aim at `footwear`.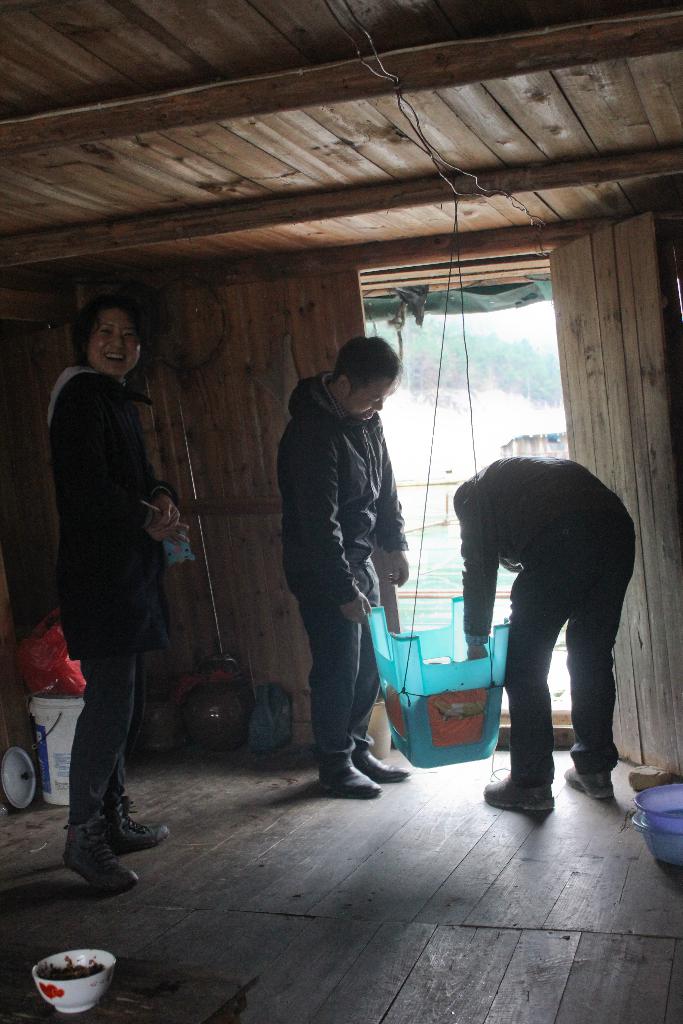
Aimed at box(563, 765, 616, 796).
